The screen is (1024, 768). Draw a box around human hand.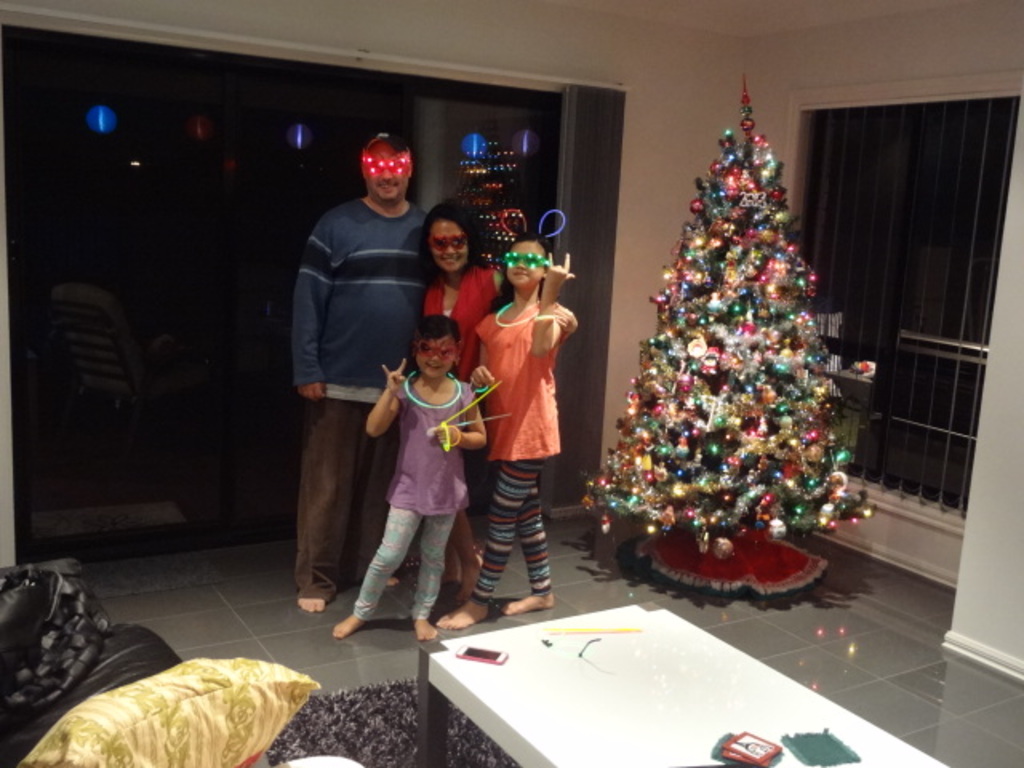
rect(382, 358, 406, 389).
